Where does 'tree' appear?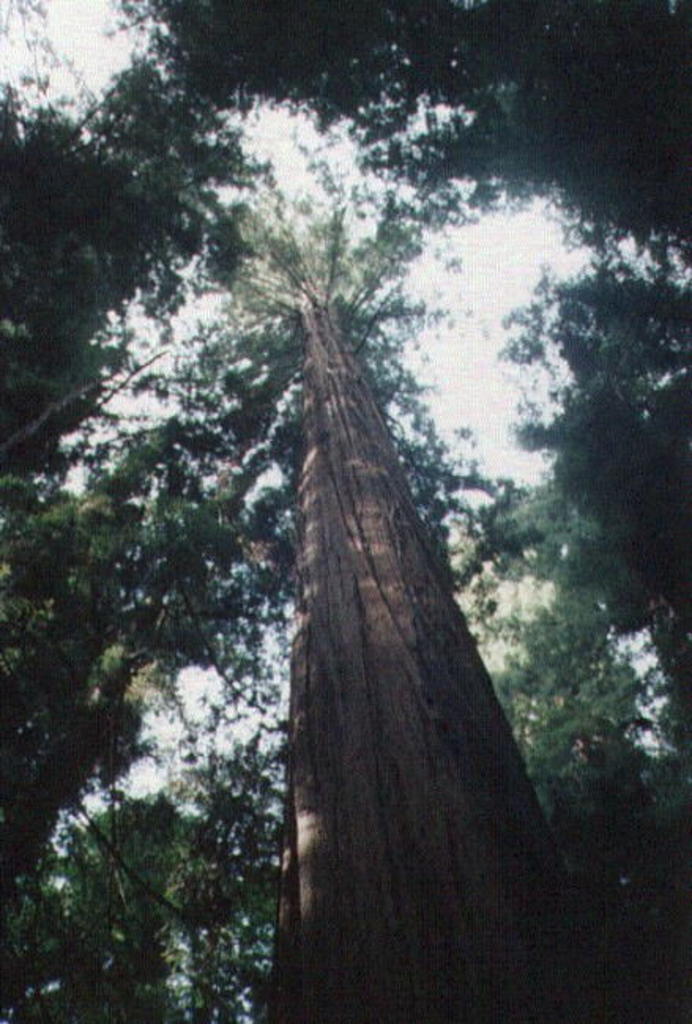
Appears at x1=76 y1=35 x2=624 y2=952.
